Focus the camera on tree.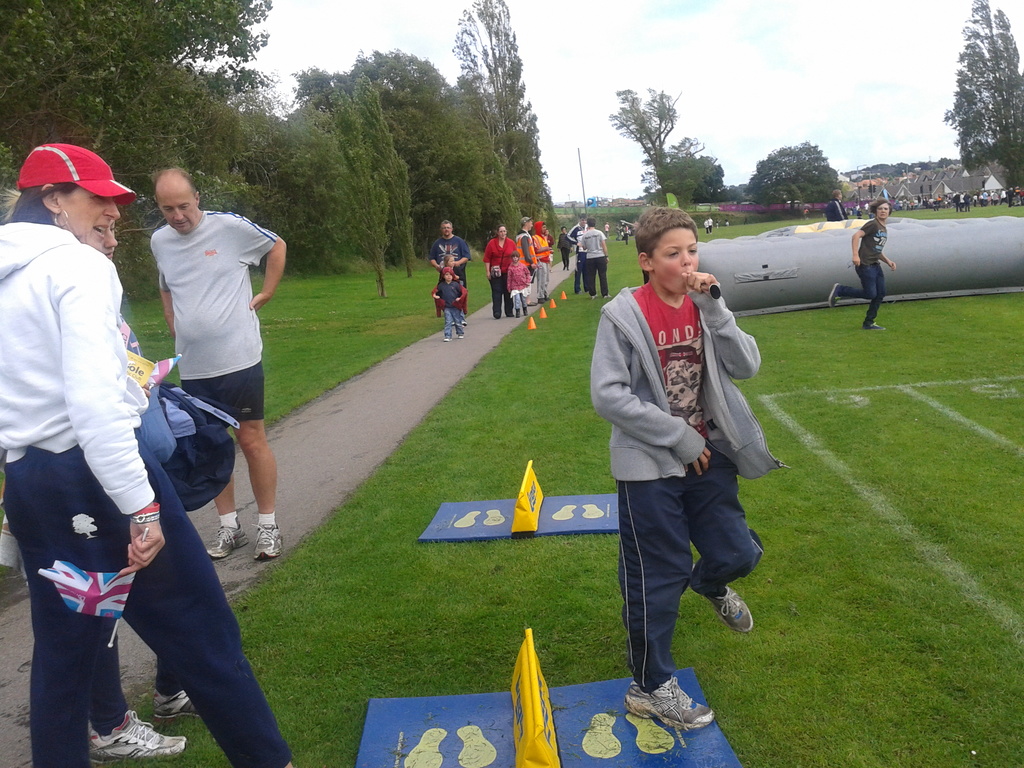
Focus region: 535,184,559,238.
